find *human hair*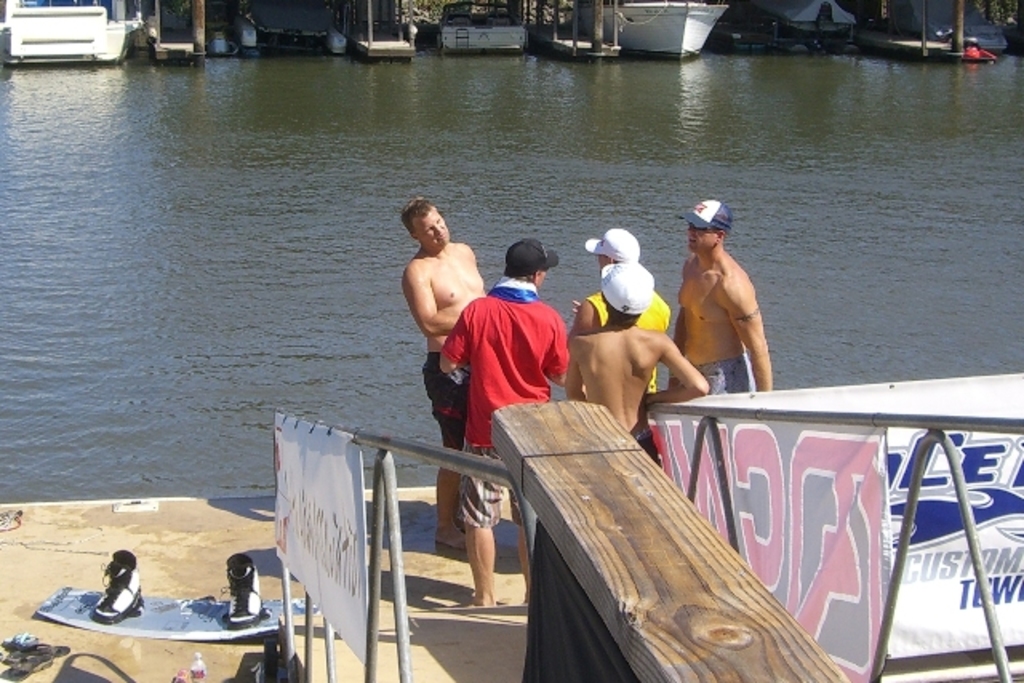
l=605, t=306, r=643, b=331
